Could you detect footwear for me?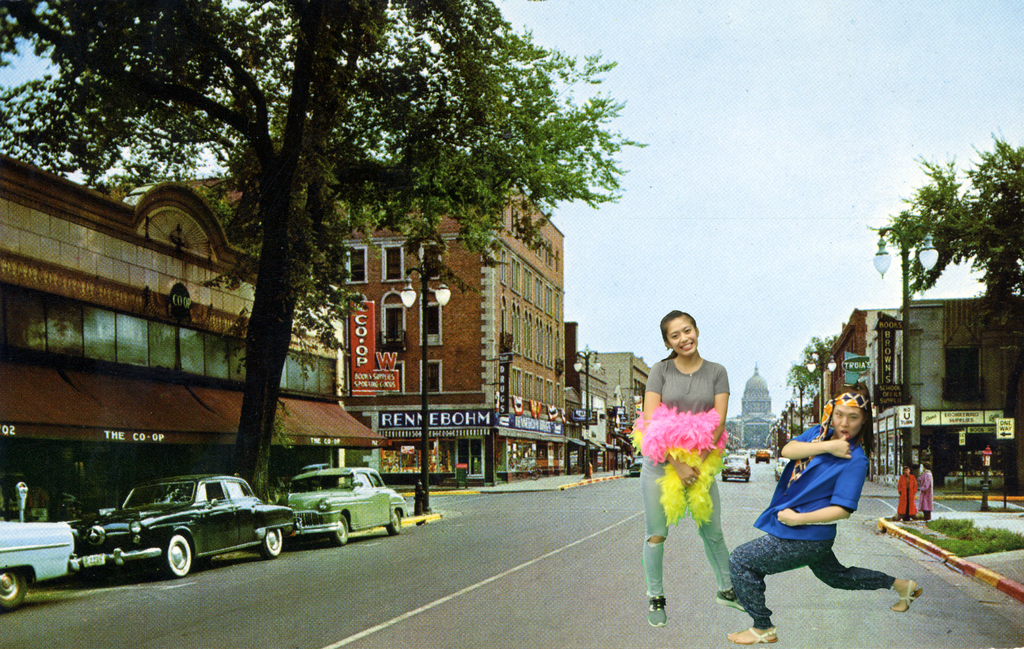
Detection result: detection(645, 596, 667, 628).
